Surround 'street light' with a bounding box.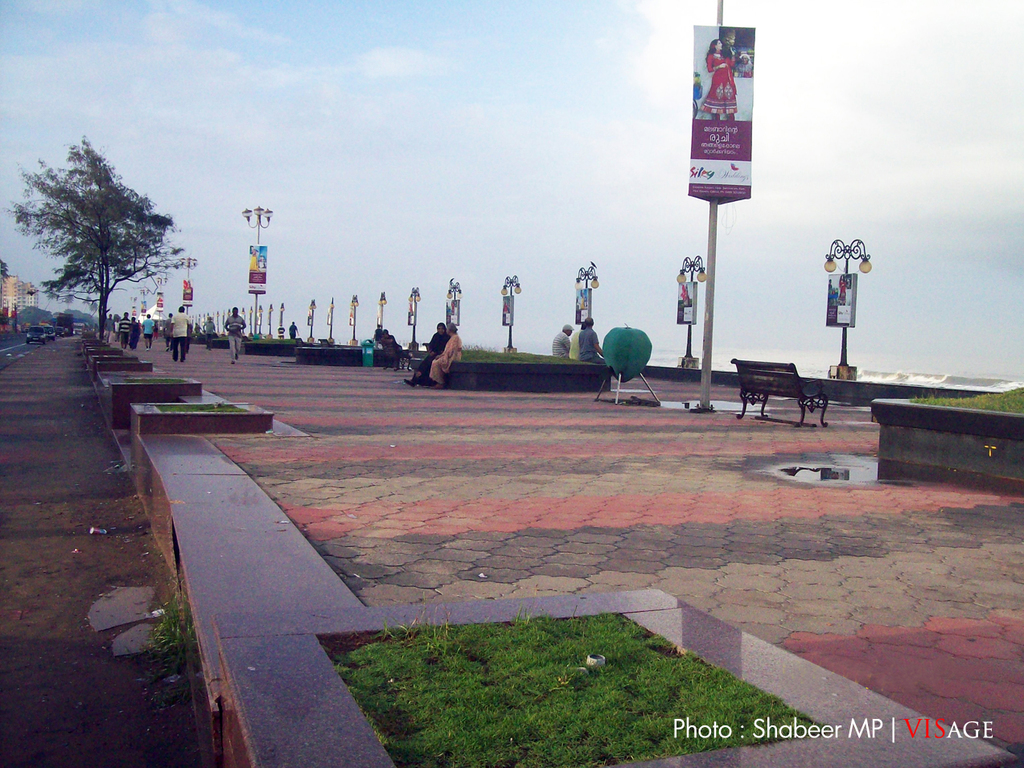
[571, 261, 603, 320].
